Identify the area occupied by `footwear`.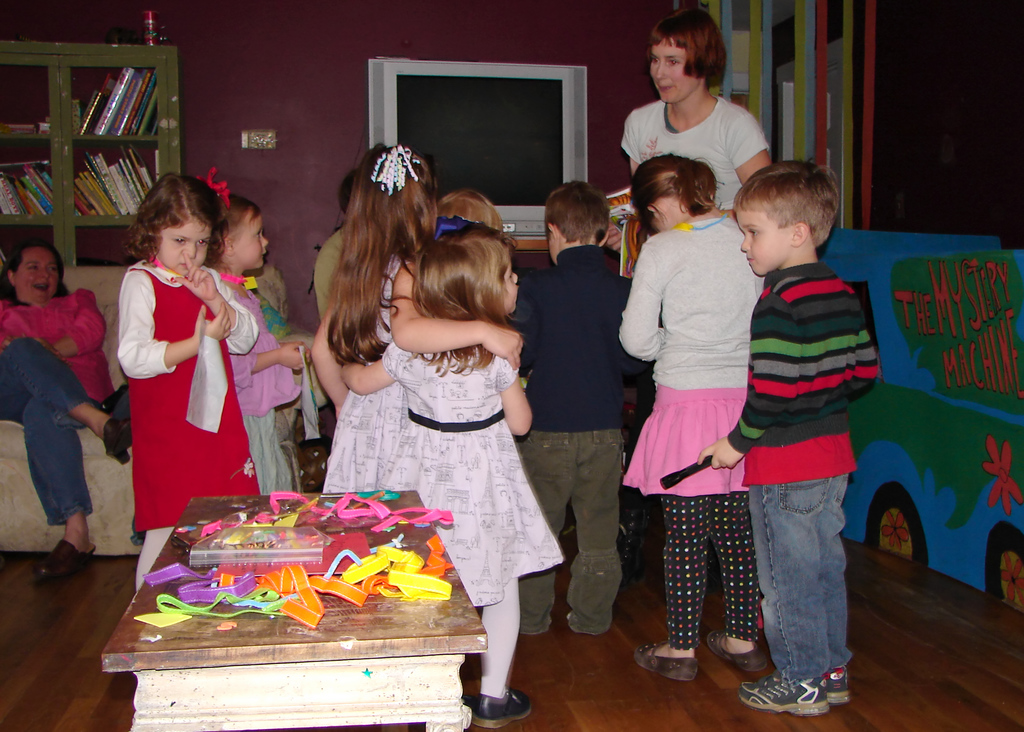
Area: bbox=[636, 643, 704, 681].
